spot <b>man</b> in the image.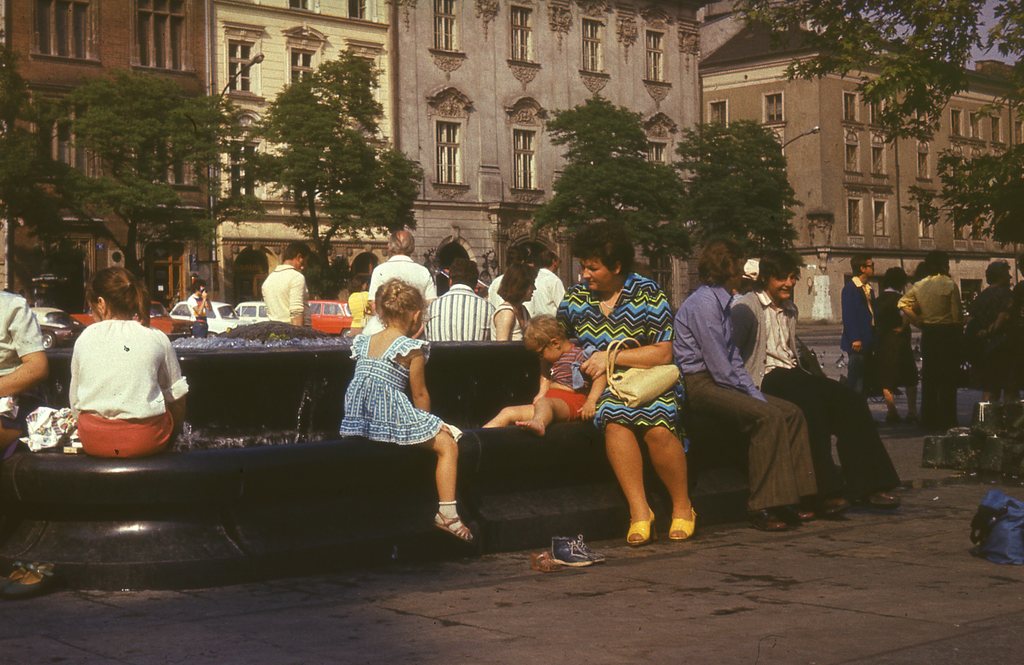
<b>man</b> found at 54,293,192,459.
